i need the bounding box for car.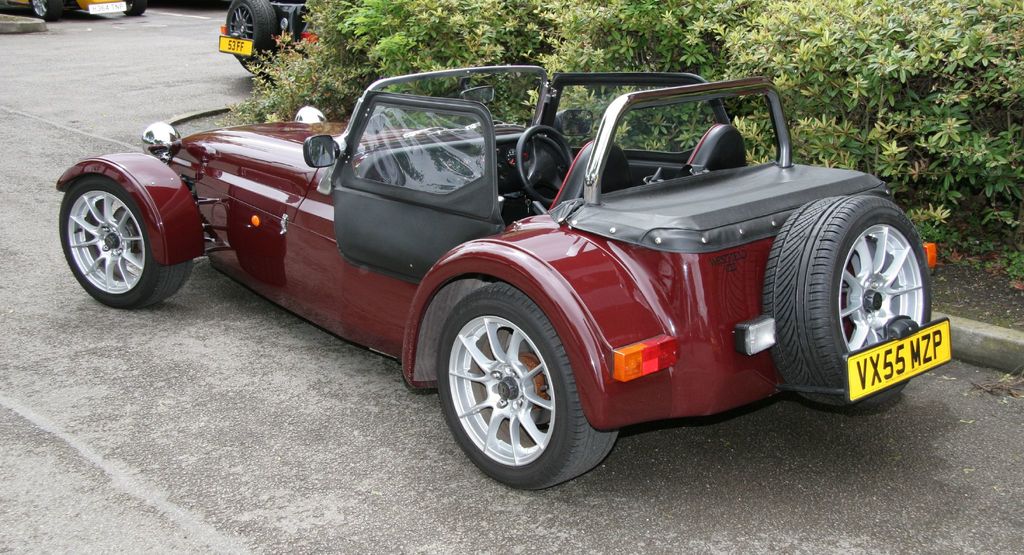
Here it is: (x1=124, y1=67, x2=947, y2=485).
